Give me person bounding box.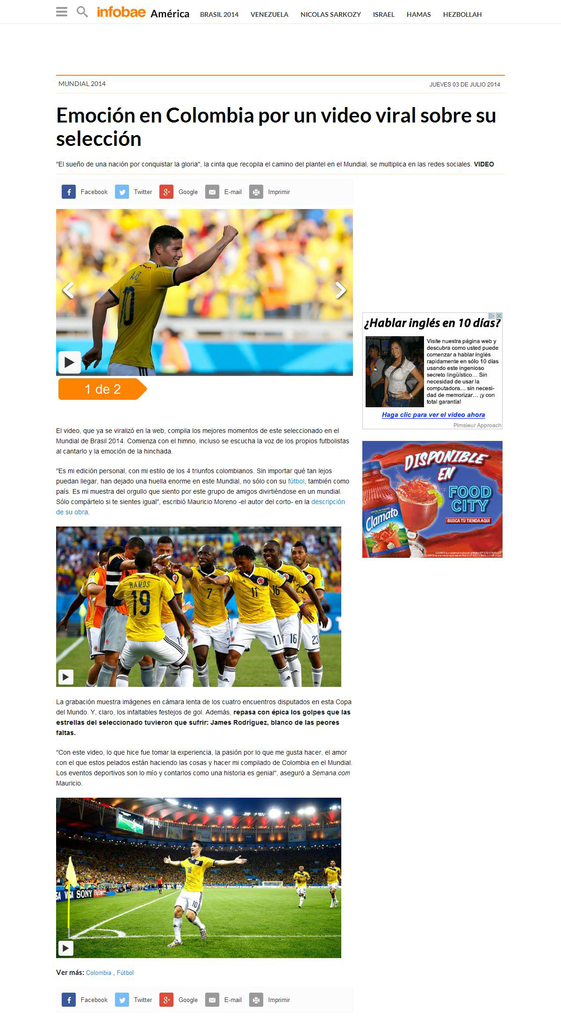
select_region(288, 538, 327, 683).
